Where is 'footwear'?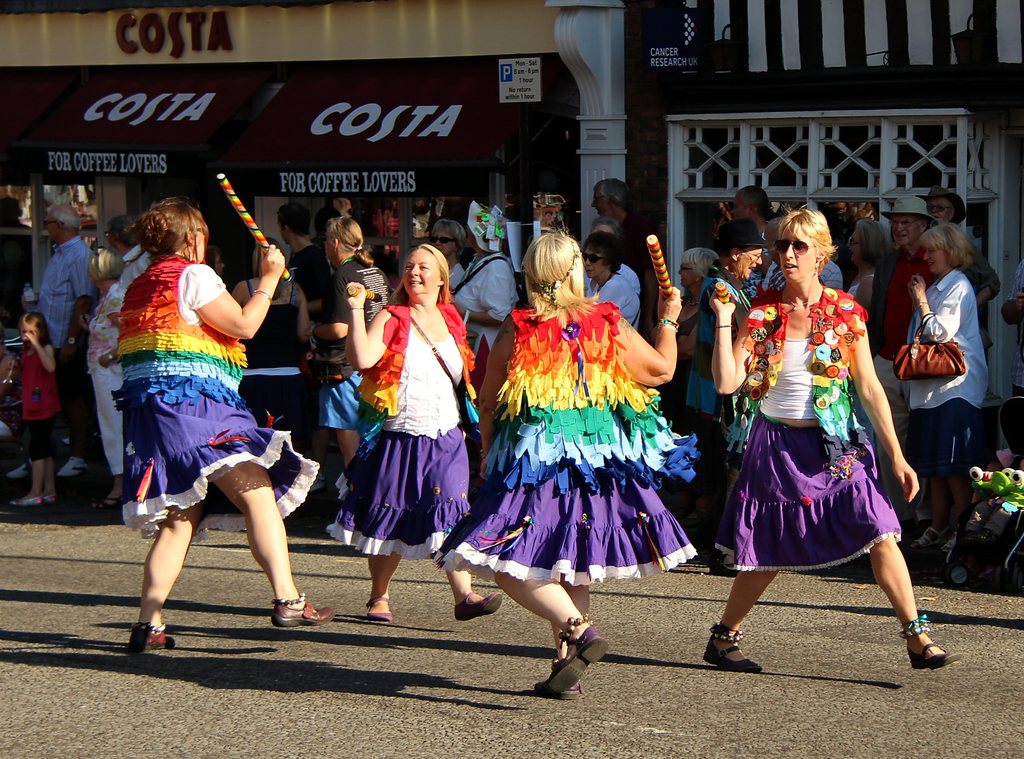
[6, 493, 47, 507].
